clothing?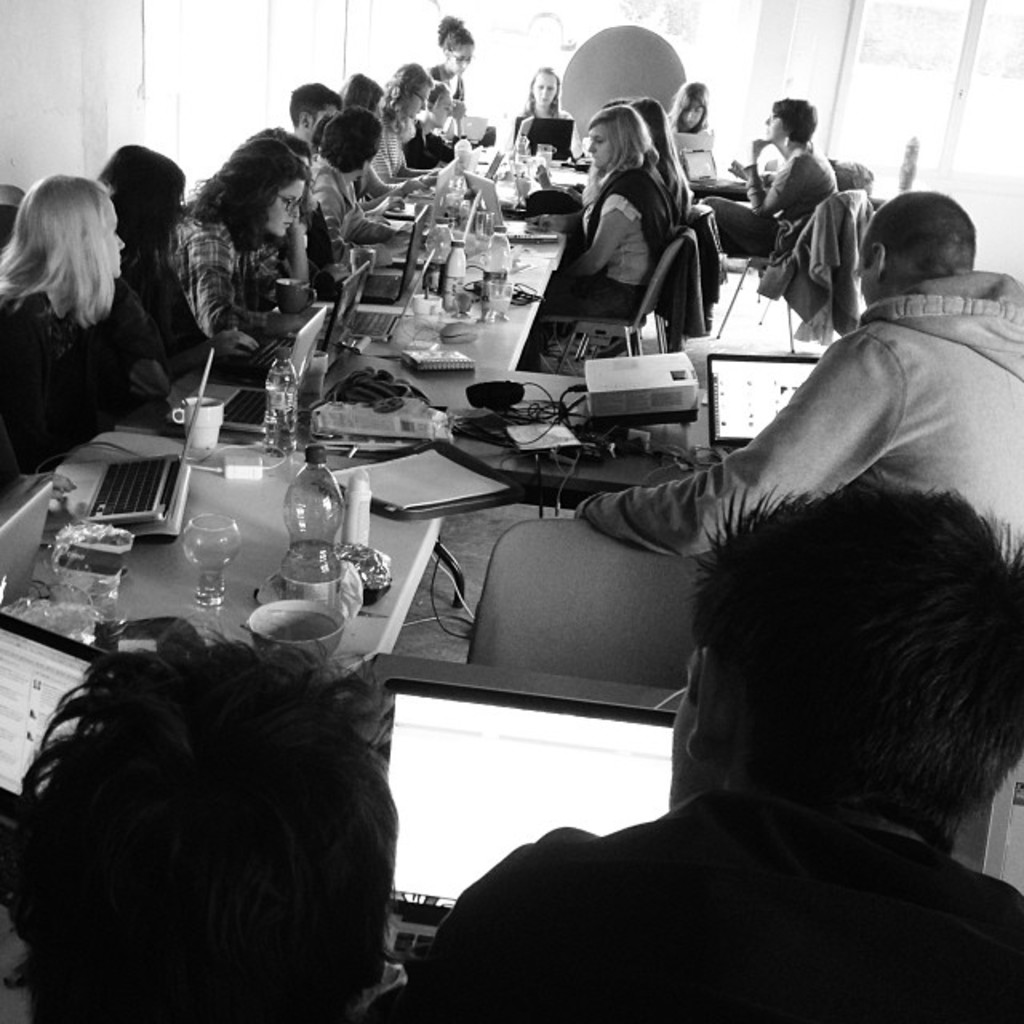
pyautogui.locateOnScreen(672, 115, 710, 178)
